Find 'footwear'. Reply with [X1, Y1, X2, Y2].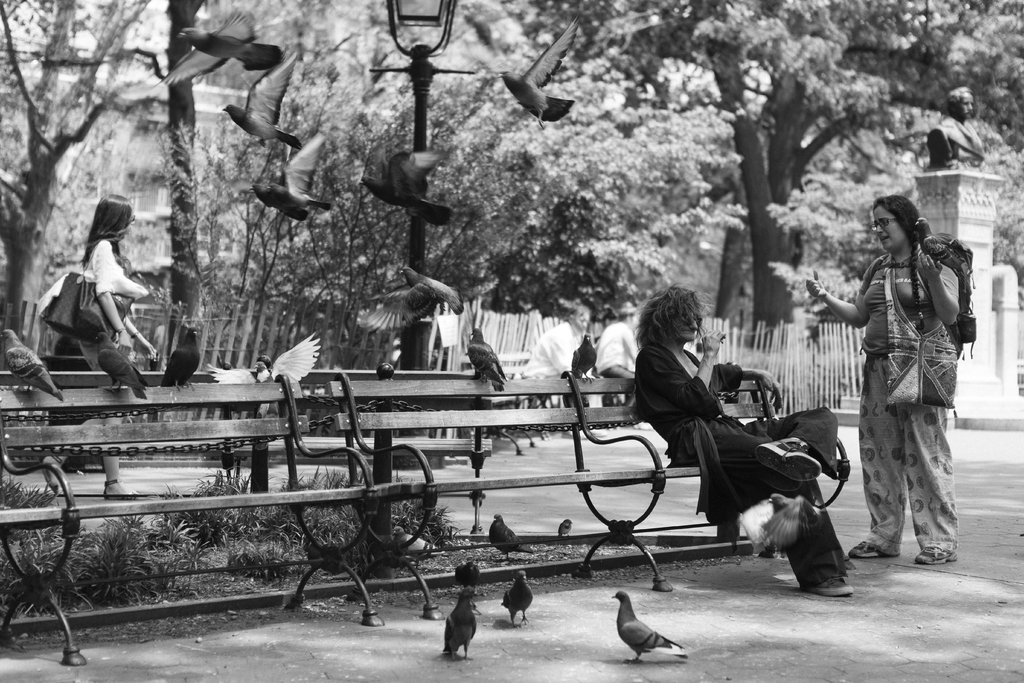
[913, 538, 956, 568].
